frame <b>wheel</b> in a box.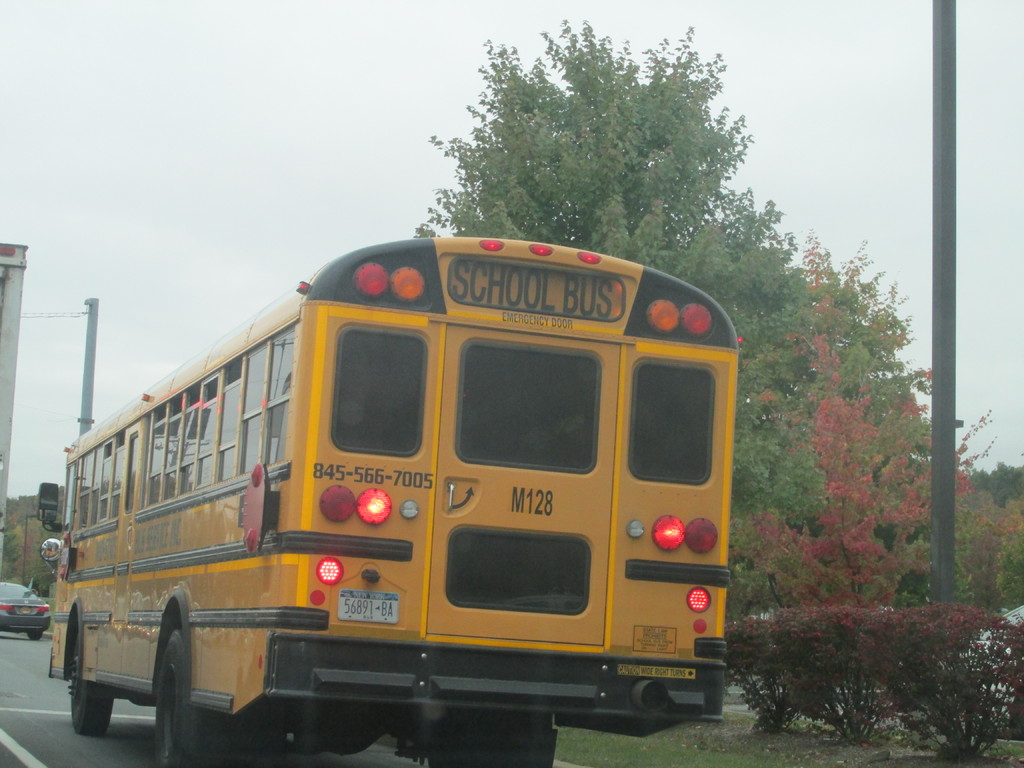
box=[24, 630, 44, 642].
